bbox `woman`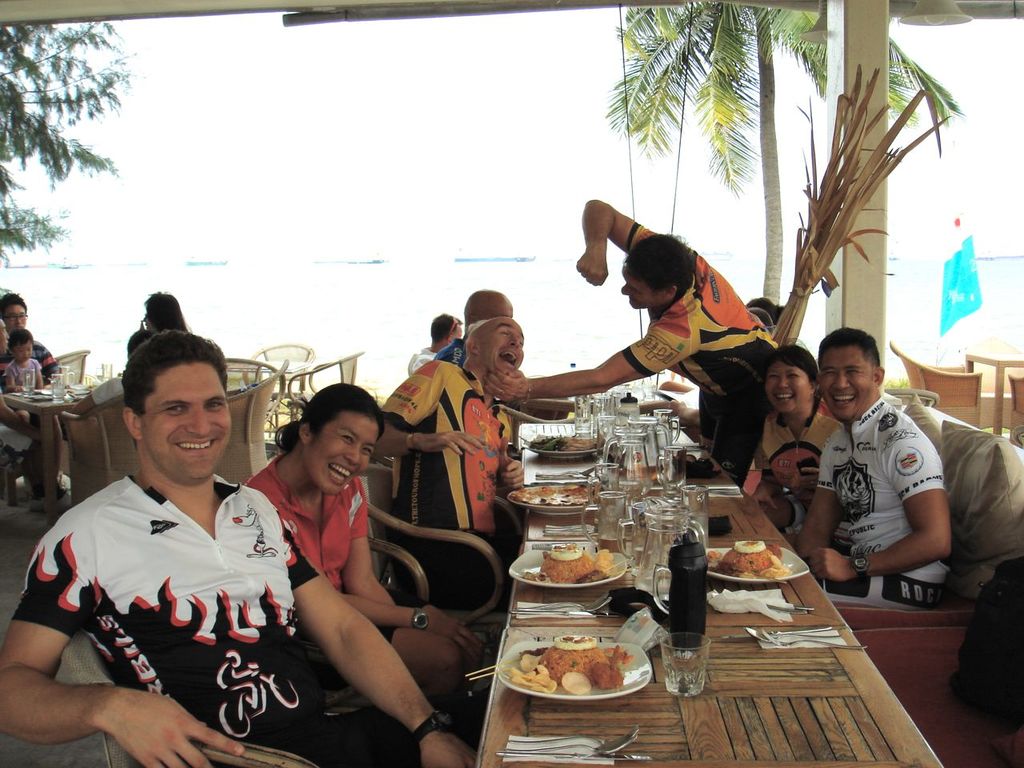
754/335/842/533
